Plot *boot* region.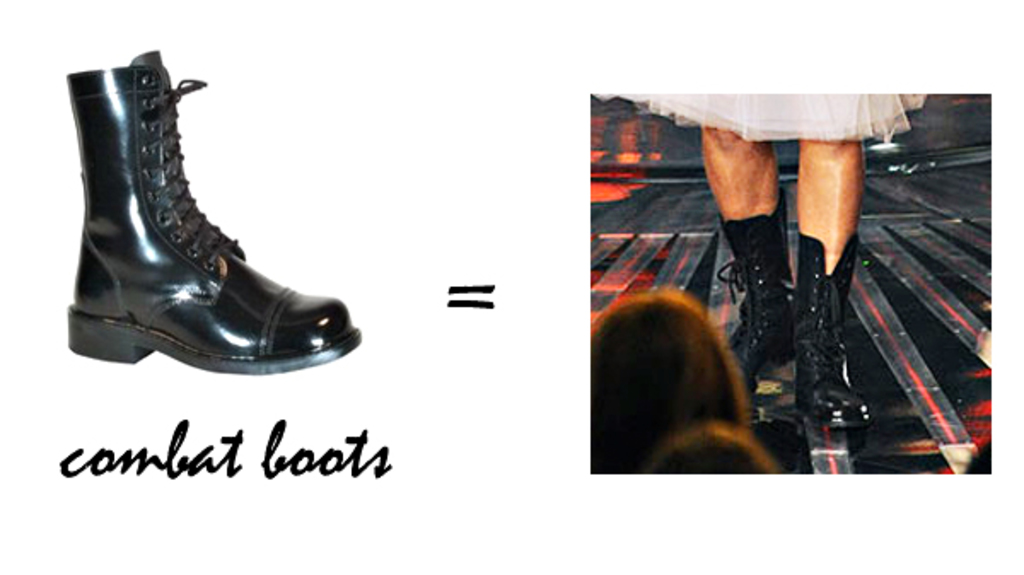
Plotted at crop(794, 237, 872, 427).
